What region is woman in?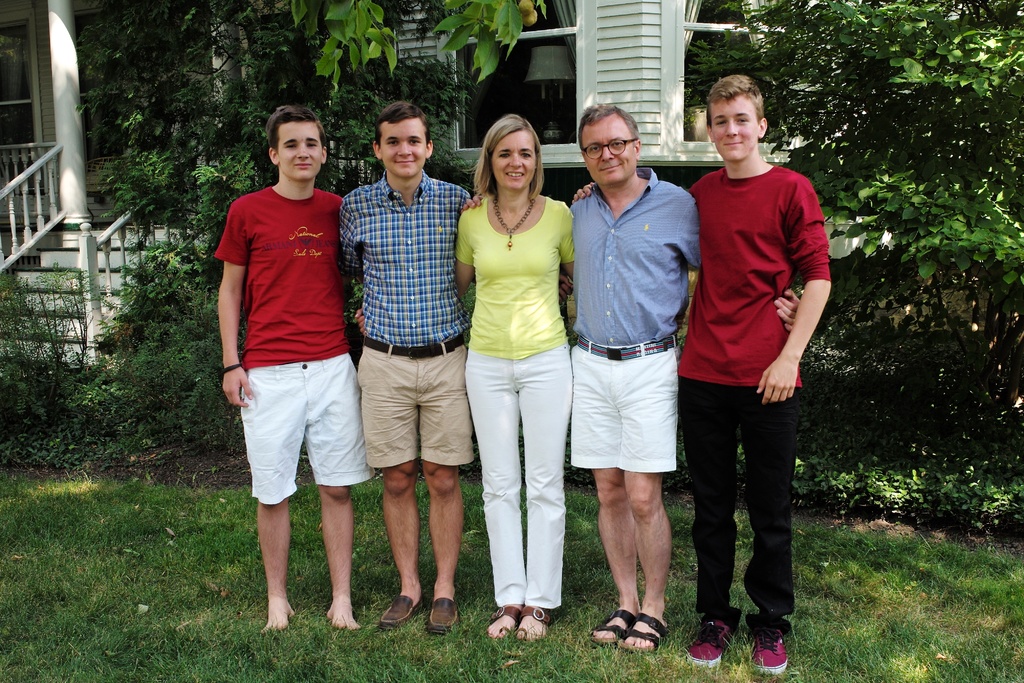
bbox=(448, 123, 586, 615).
